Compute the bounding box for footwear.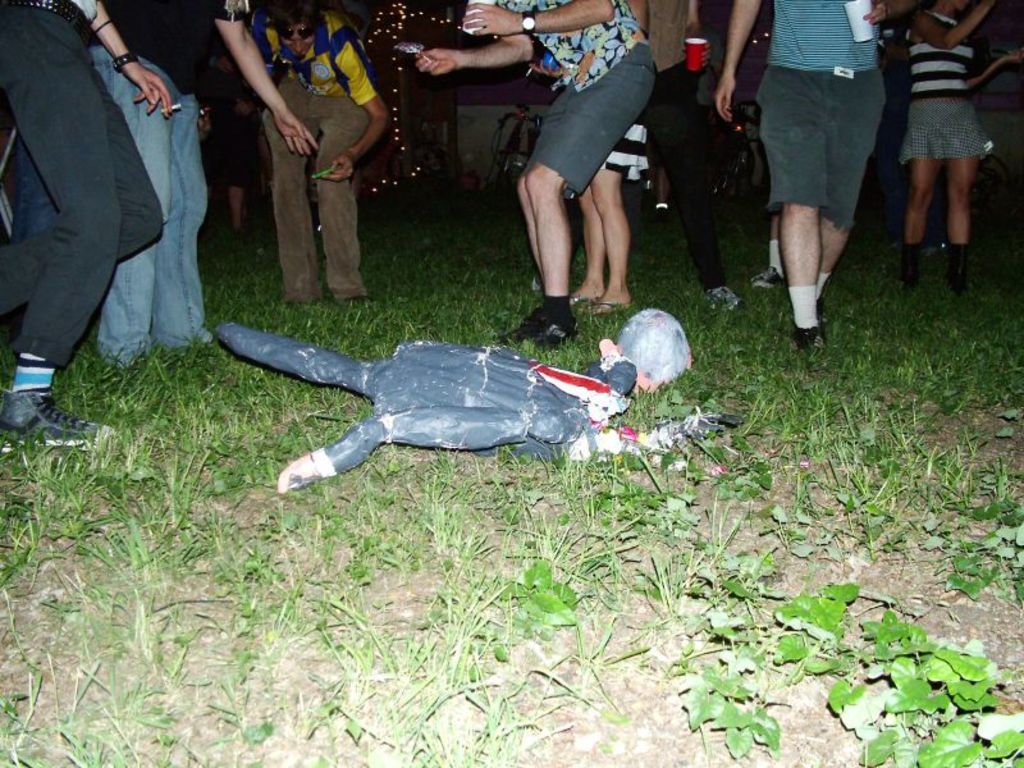
x1=950 y1=242 x2=969 y2=298.
